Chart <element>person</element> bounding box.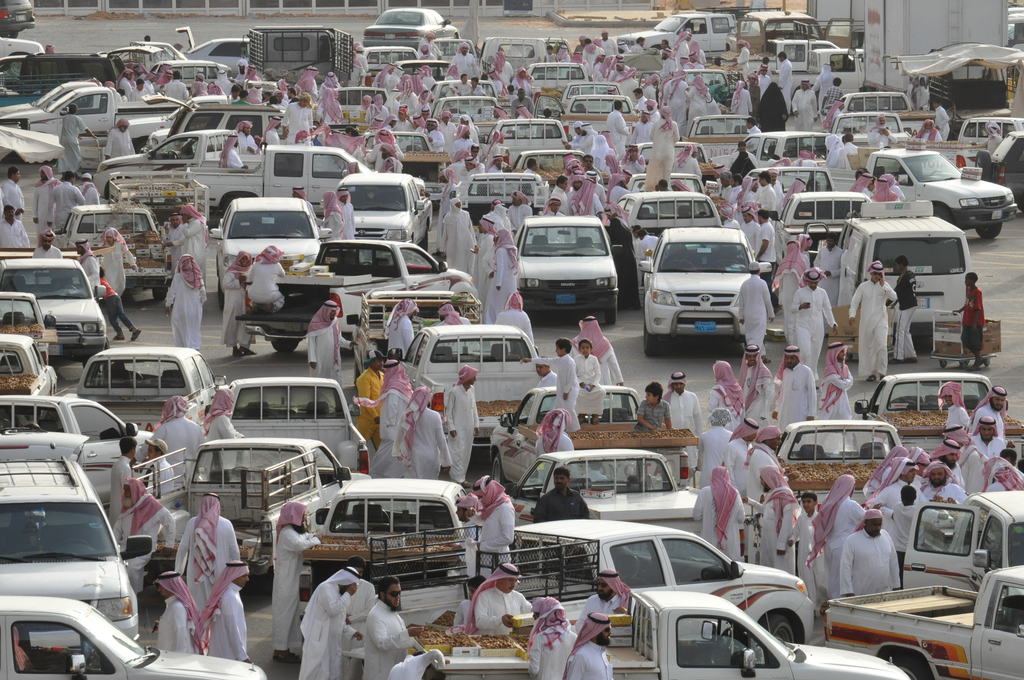
Charted: [143,435,177,486].
